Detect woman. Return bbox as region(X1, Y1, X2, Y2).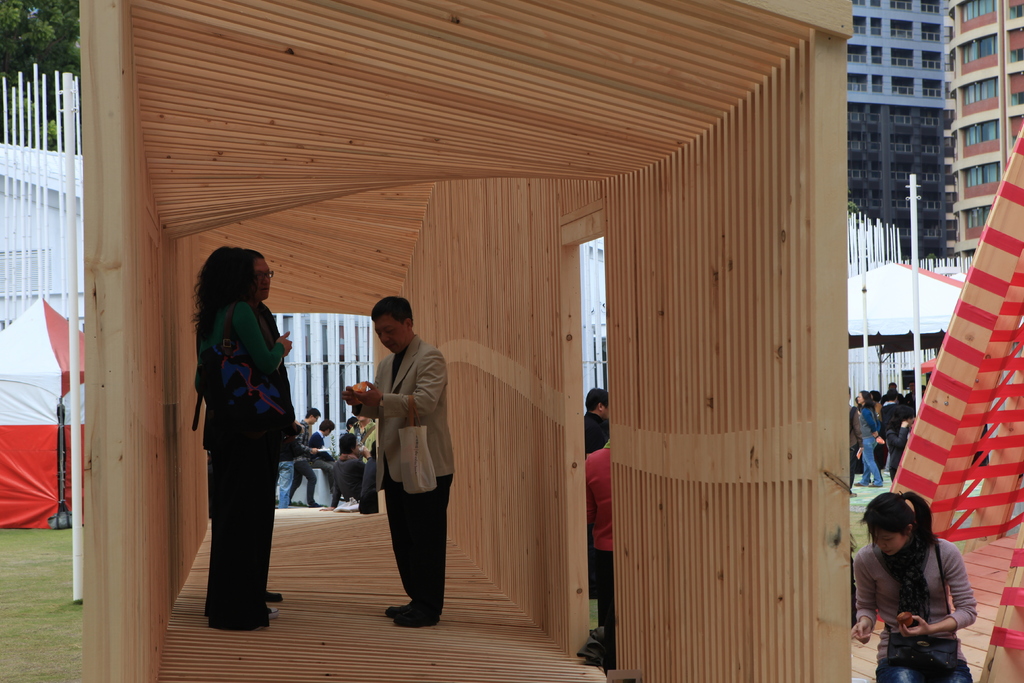
region(849, 491, 977, 682).
